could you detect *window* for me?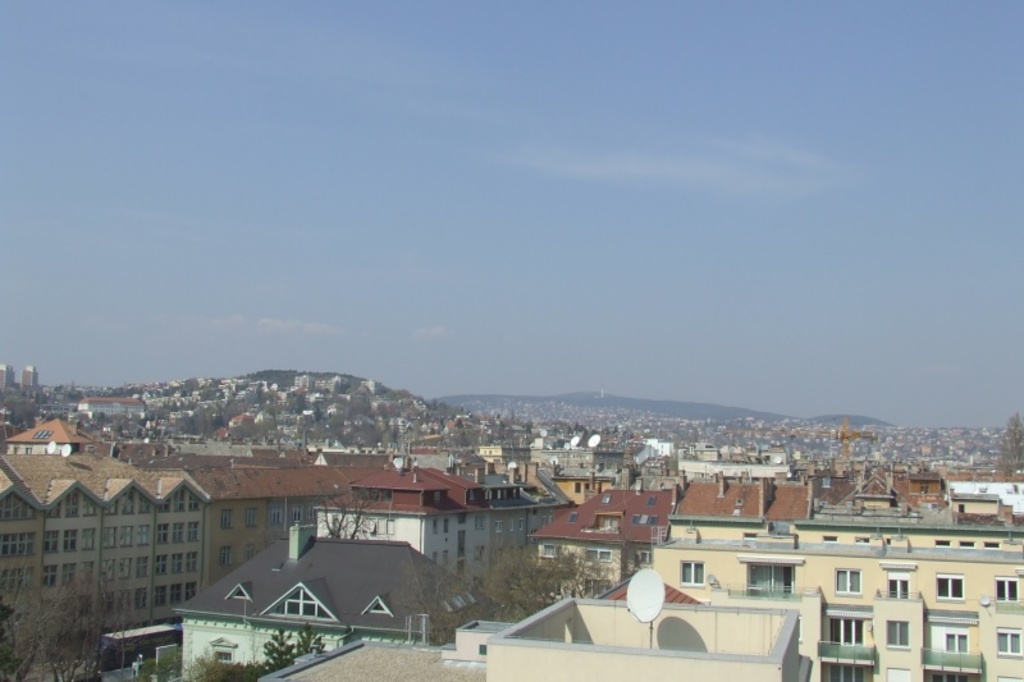
Detection result: left=78, top=562, right=92, bottom=581.
